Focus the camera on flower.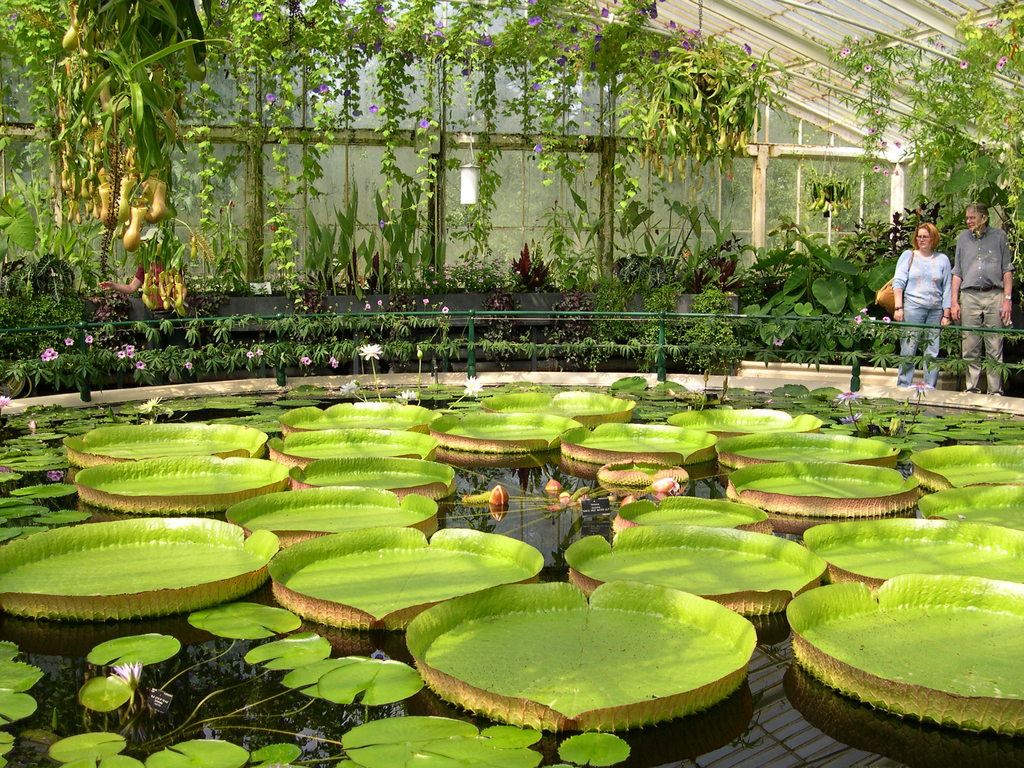
Focus region: {"left": 51, "top": 355, "right": 60, "bottom": 360}.
